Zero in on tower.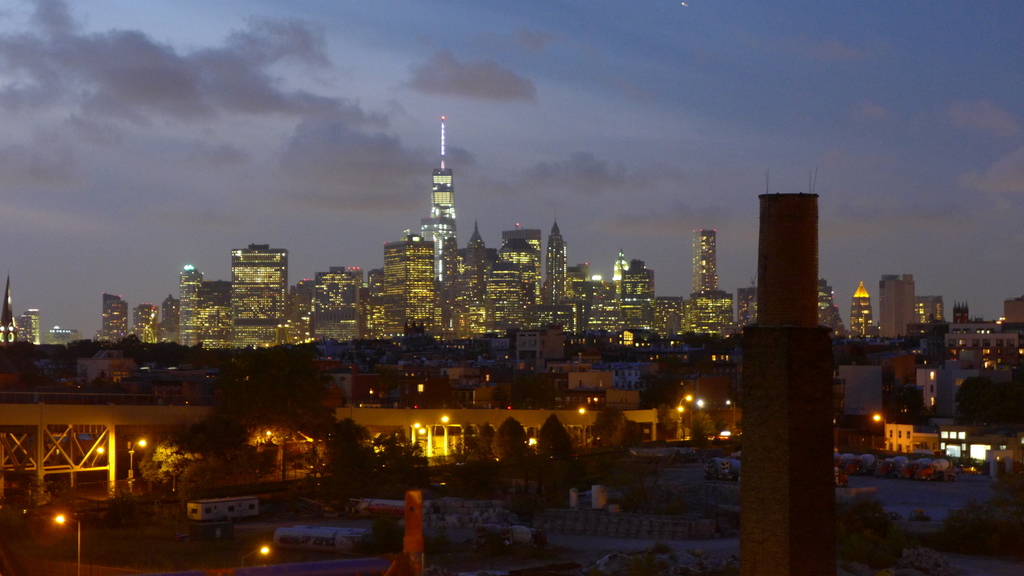
Zeroed in: (852,279,874,341).
